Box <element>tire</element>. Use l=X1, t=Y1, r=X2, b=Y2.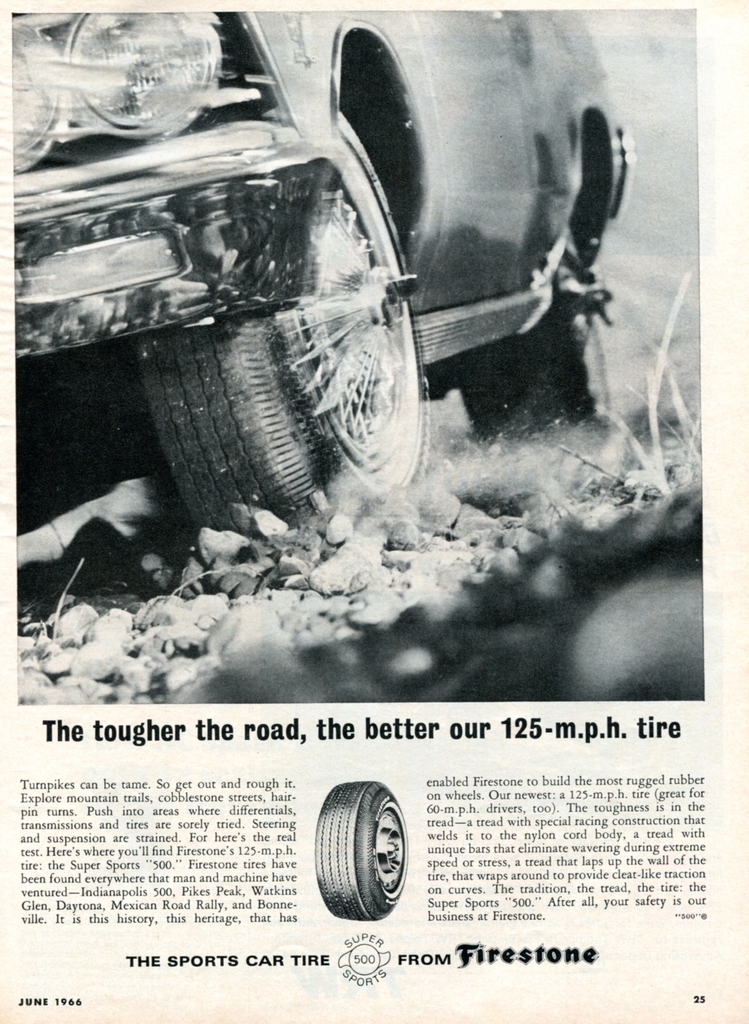
l=124, t=106, r=432, b=552.
